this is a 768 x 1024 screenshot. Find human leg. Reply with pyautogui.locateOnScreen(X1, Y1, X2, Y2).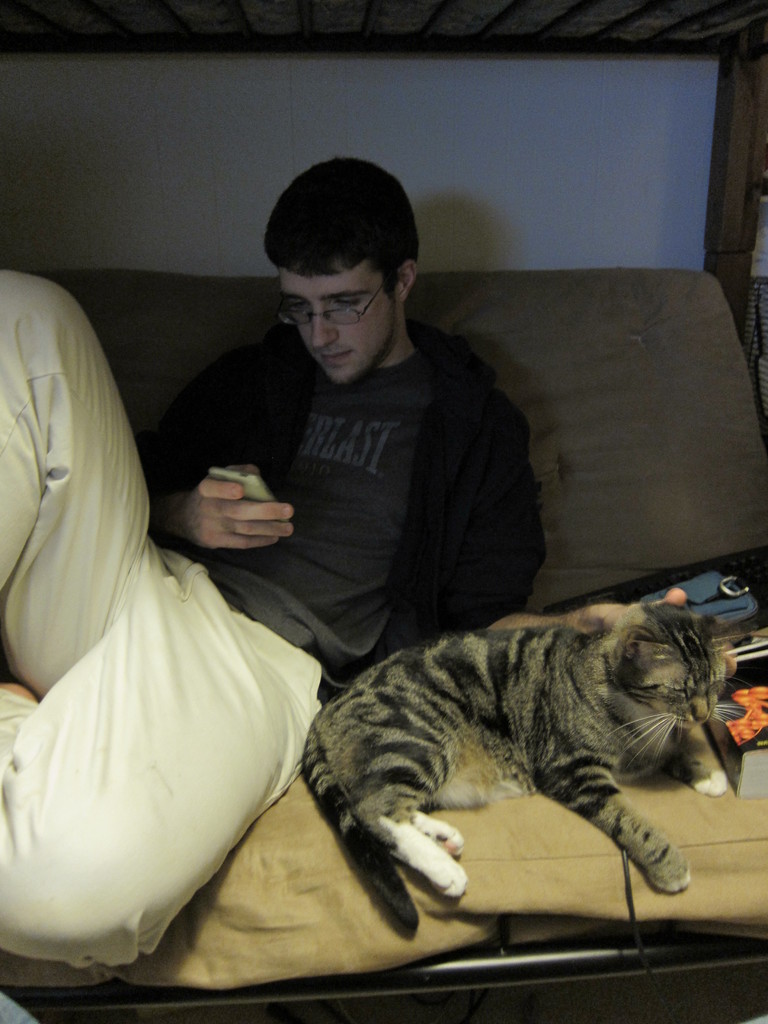
pyautogui.locateOnScreen(0, 264, 177, 678).
